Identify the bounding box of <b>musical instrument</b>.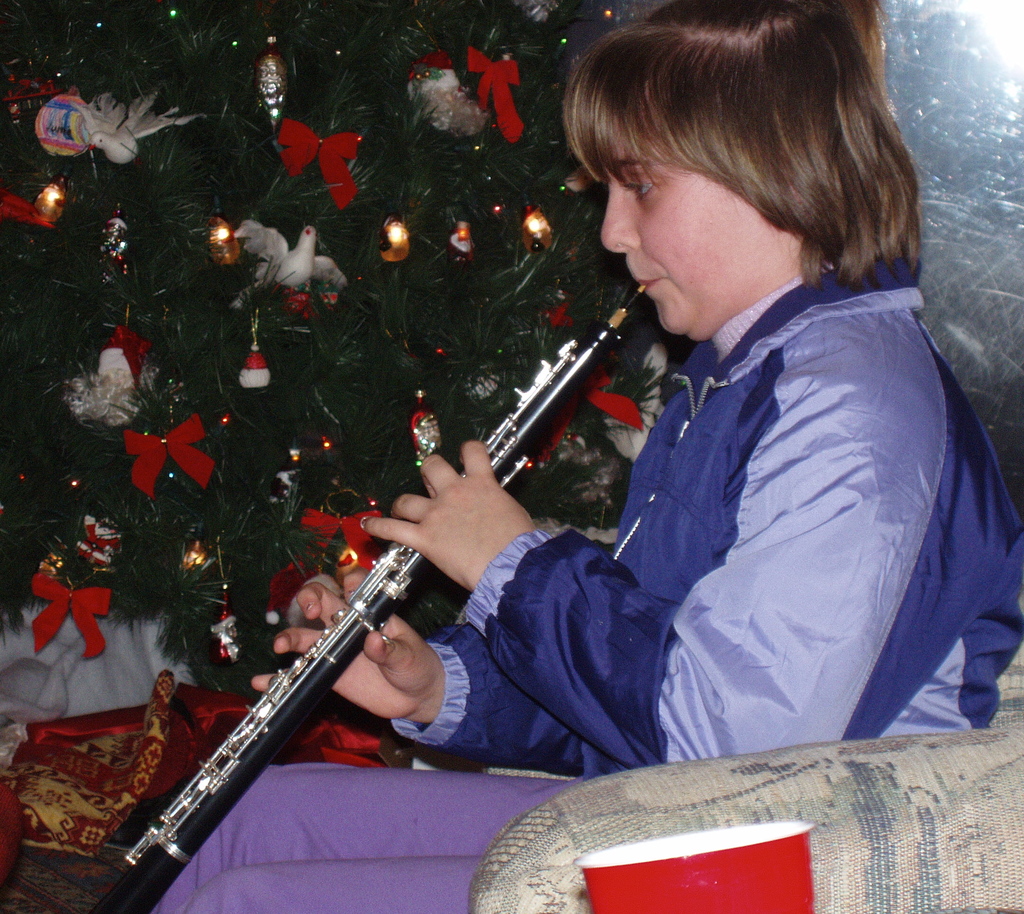
box=[72, 357, 602, 891].
